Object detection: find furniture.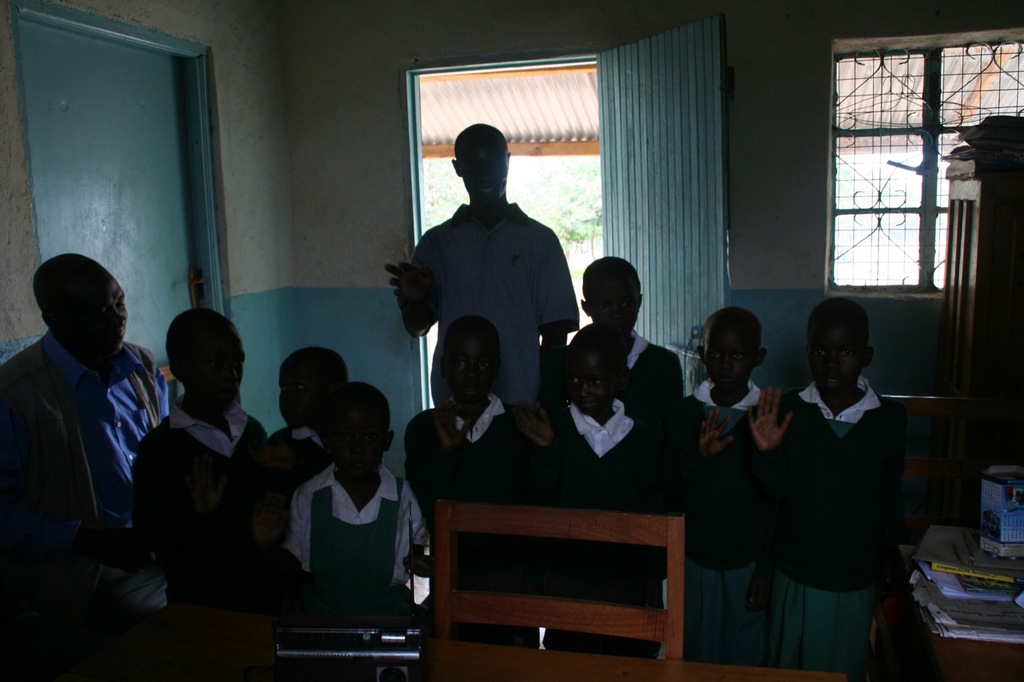
box(419, 639, 850, 681).
